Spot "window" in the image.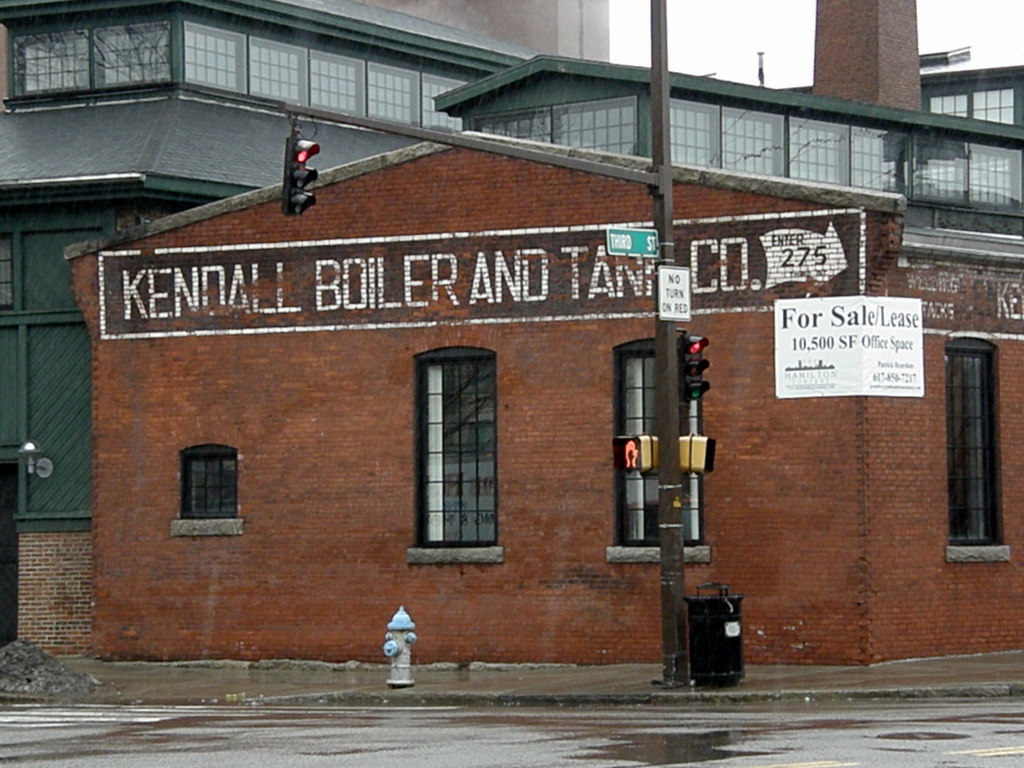
"window" found at 940, 335, 1010, 558.
